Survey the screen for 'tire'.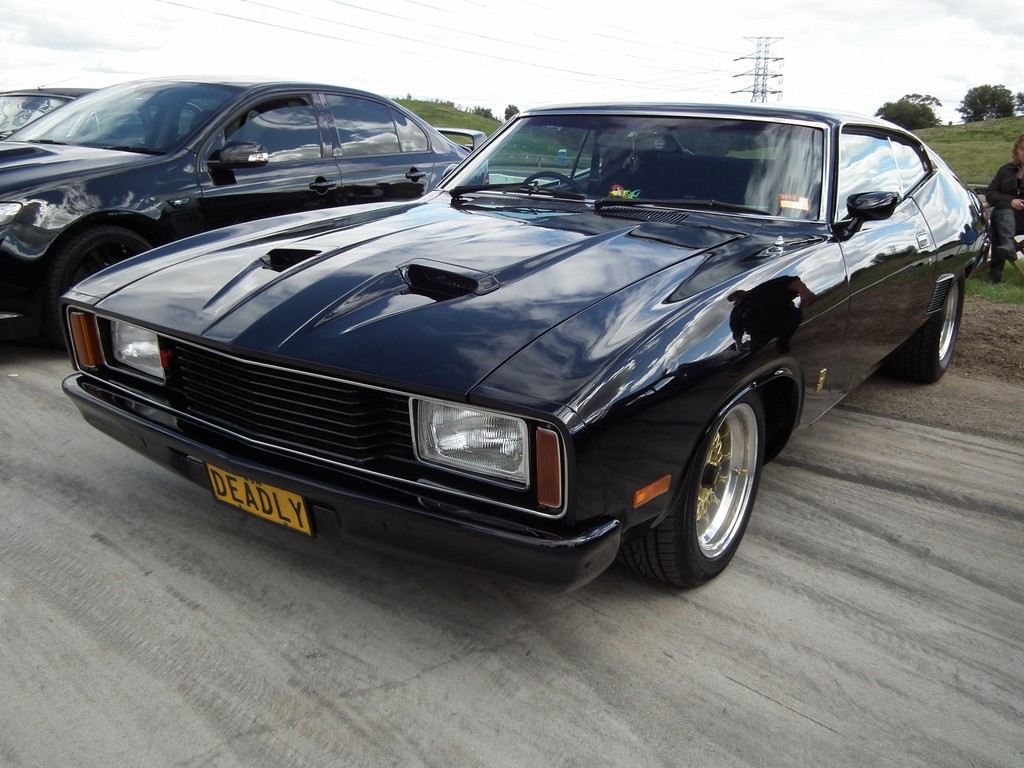
Survey found: detection(639, 381, 780, 589).
